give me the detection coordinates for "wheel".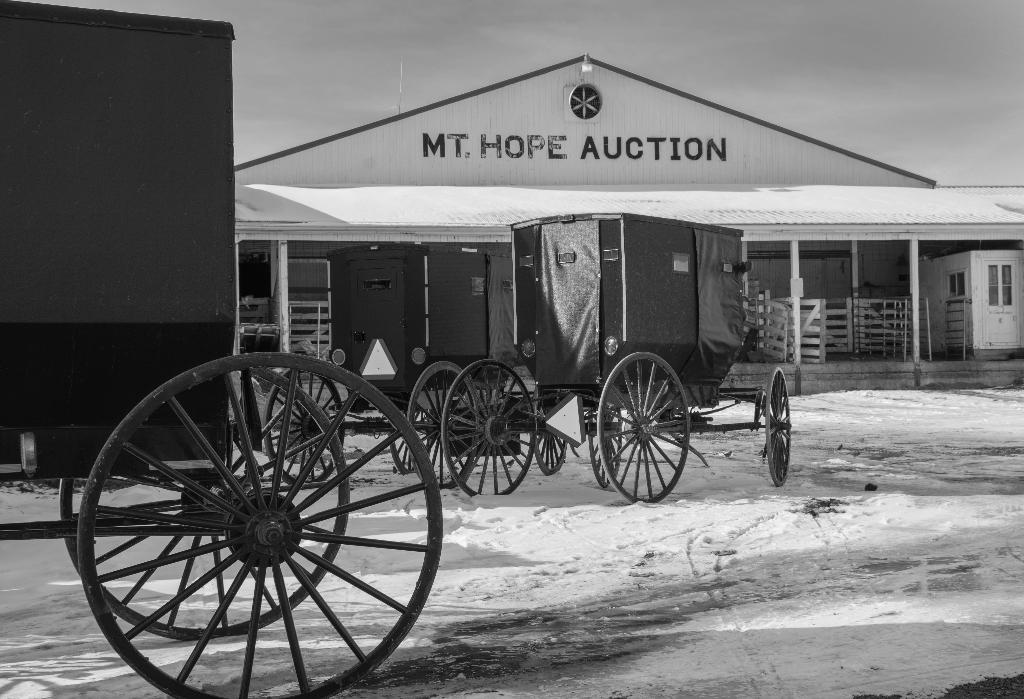
[left=58, top=349, right=353, bottom=642].
